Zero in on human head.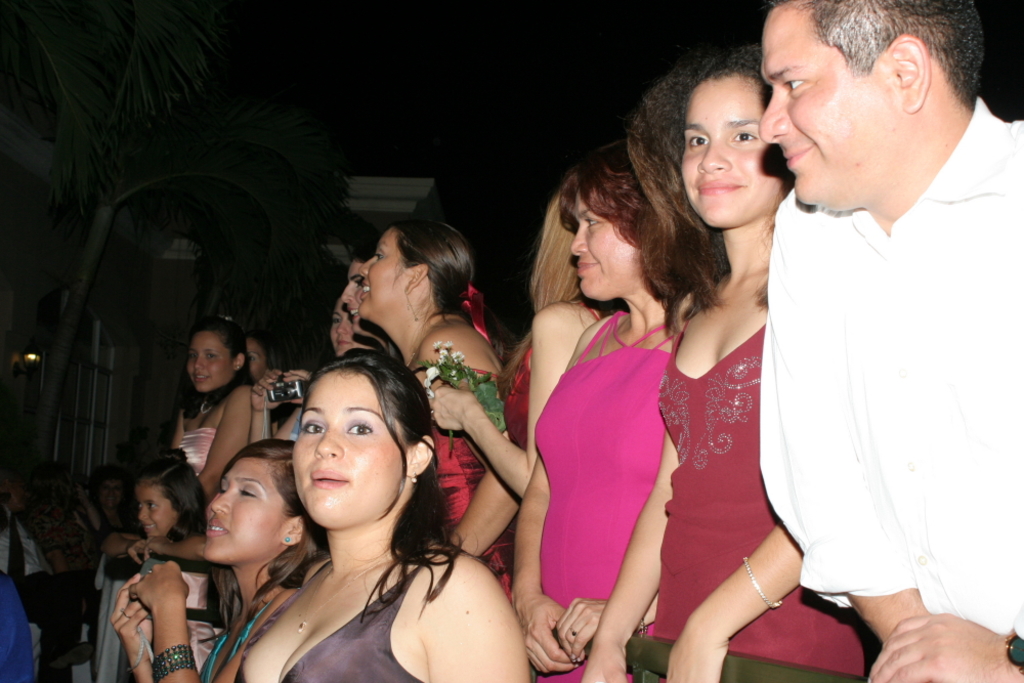
Zeroed in: bbox=(206, 442, 315, 562).
